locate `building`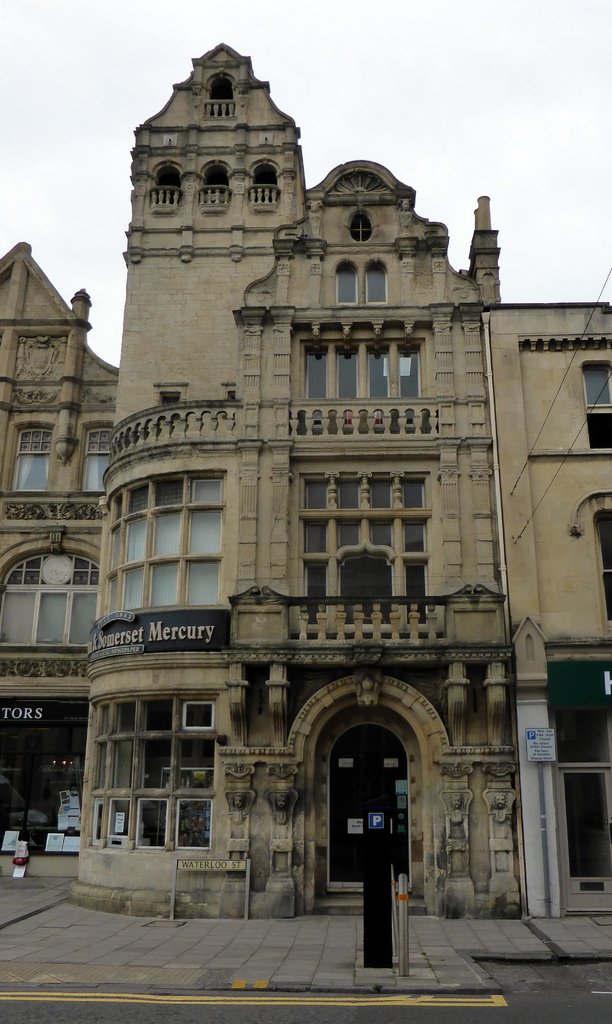
left=0, top=228, right=135, bottom=846
